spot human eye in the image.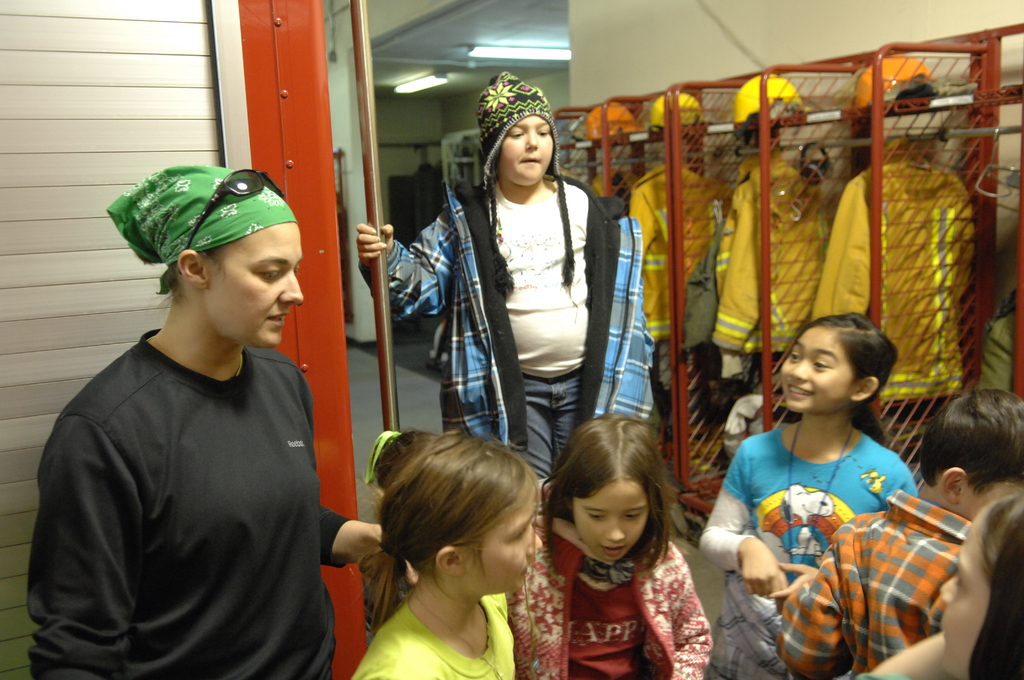
human eye found at [x1=535, y1=125, x2=550, y2=136].
